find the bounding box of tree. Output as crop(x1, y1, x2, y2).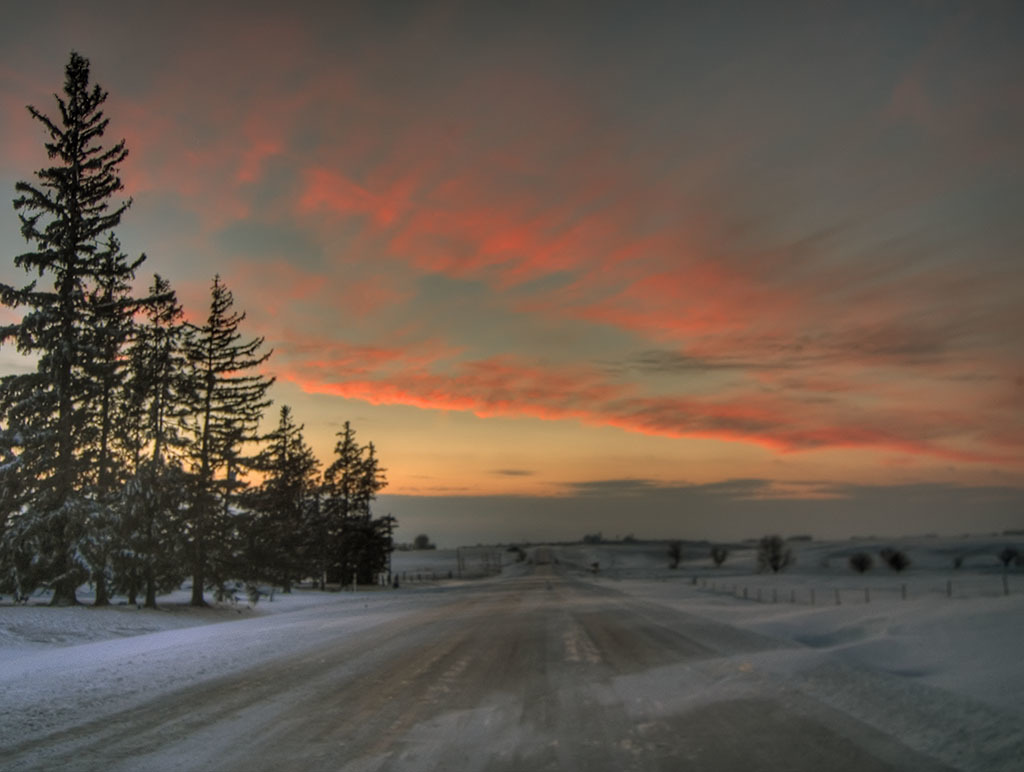
crop(668, 542, 687, 569).
